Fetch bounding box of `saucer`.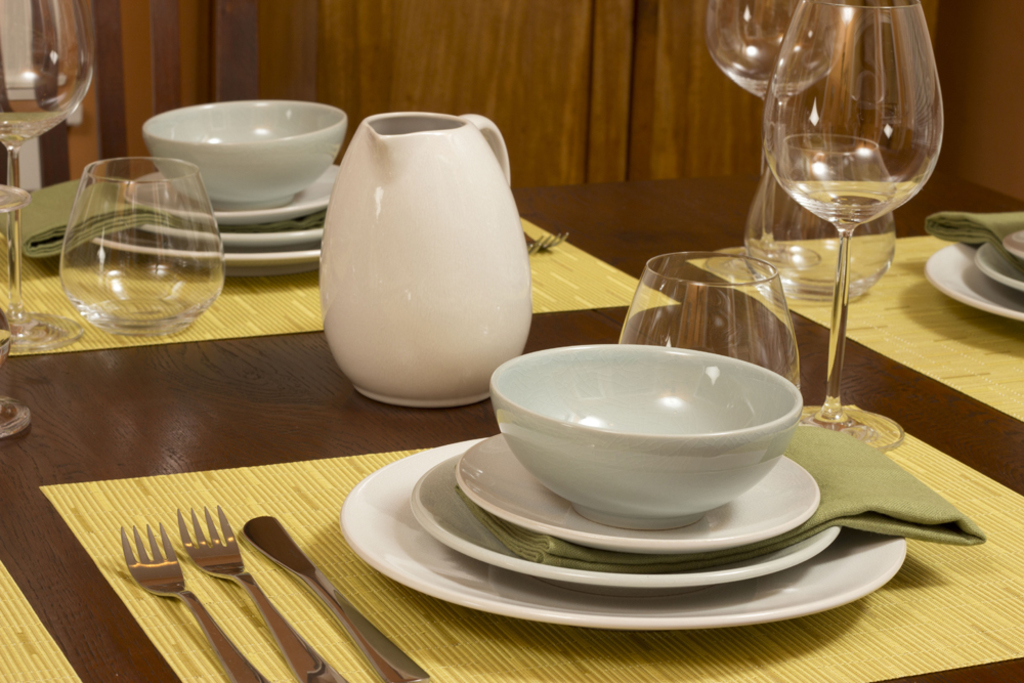
Bbox: box=[123, 164, 342, 226].
